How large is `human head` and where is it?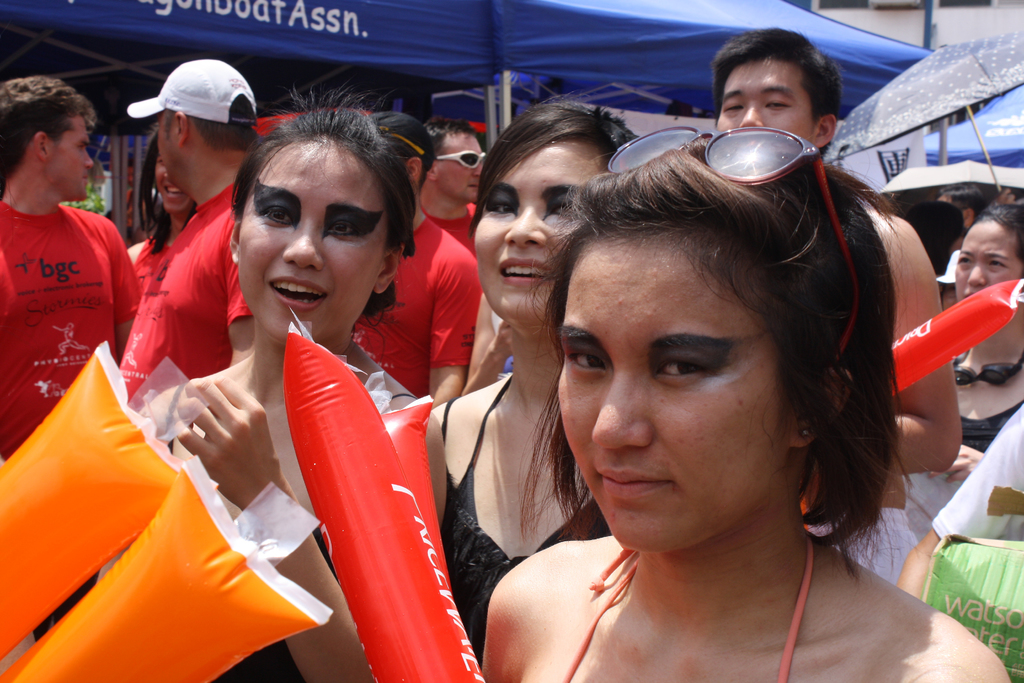
Bounding box: {"left": 953, "top": 208, "right": 1023, "bottom": 306}.
